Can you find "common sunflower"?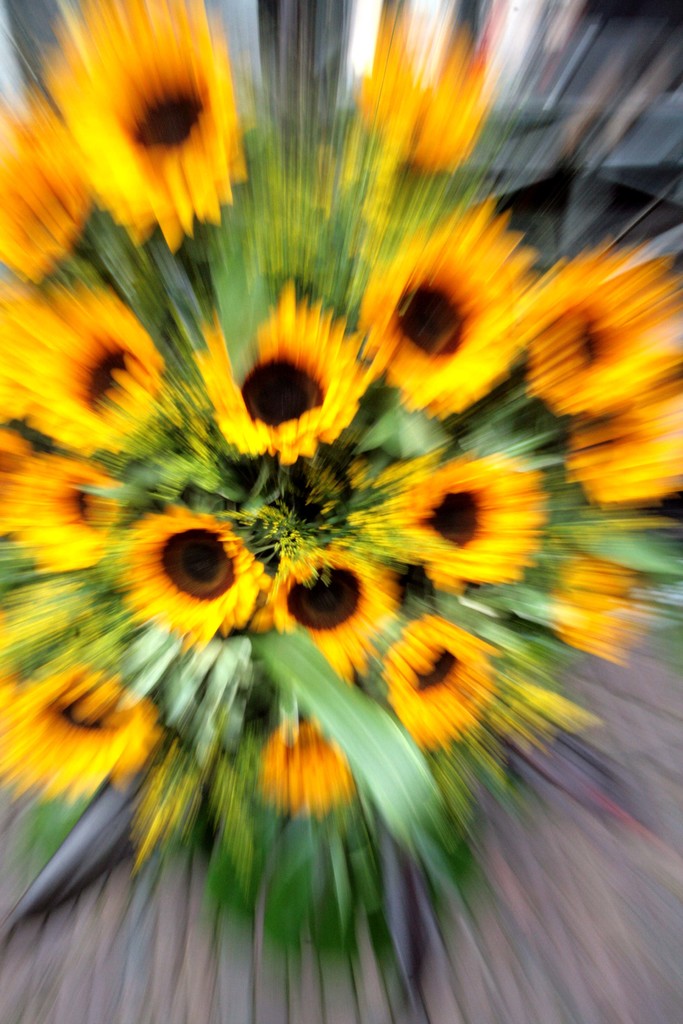
Yes, bounding box: 375, 617, 502, 753.
